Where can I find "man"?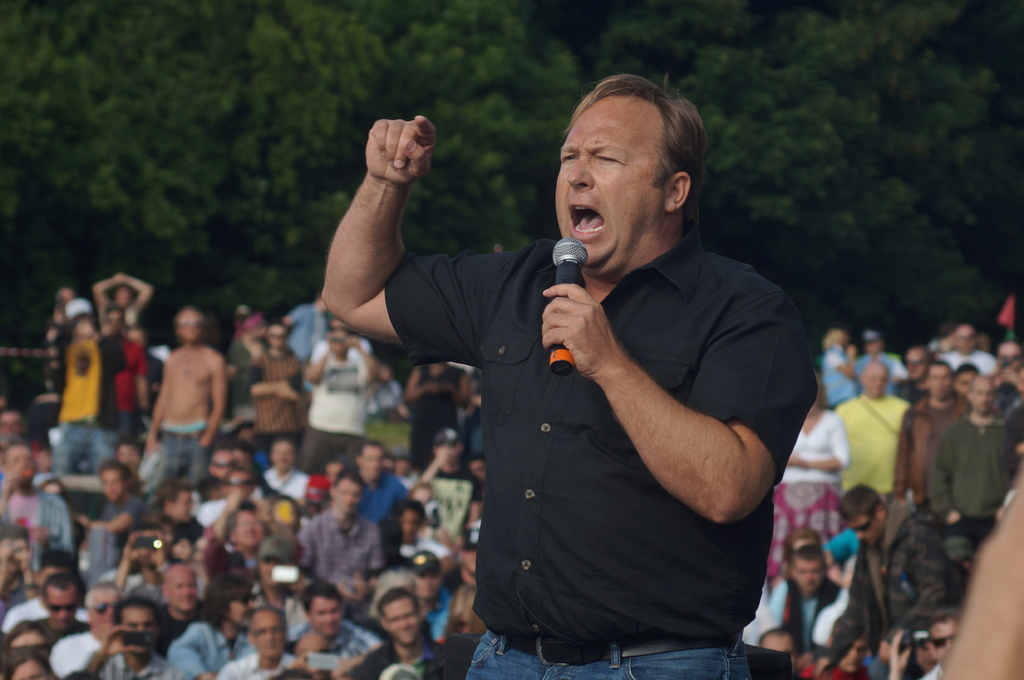
You can find it at <region>39, 572, 90, 649</region>.
